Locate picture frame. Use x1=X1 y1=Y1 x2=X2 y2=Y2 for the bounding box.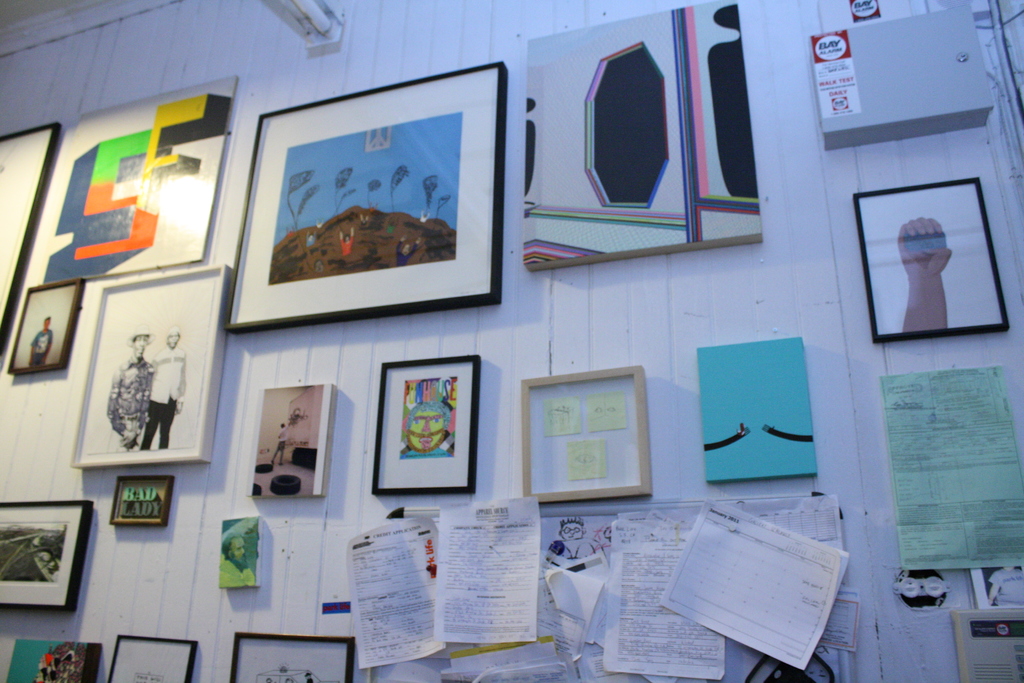
x1=0 y1=630 x2=100 y2=682.
